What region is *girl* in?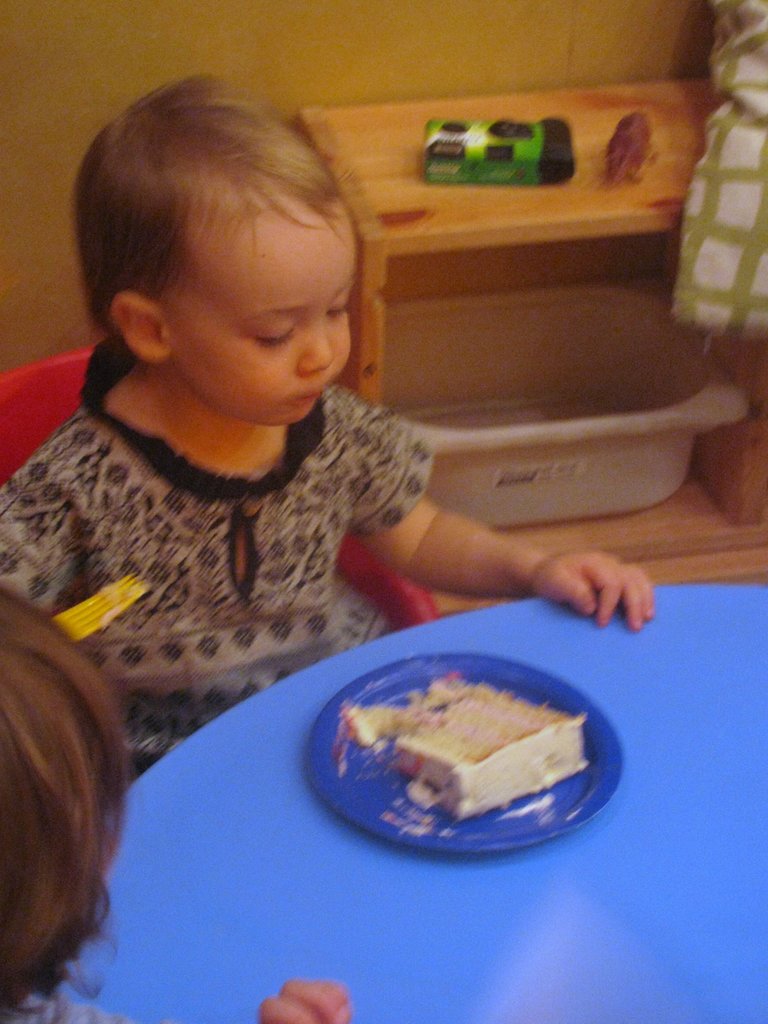
crop(0, 588, 355, 1023).
